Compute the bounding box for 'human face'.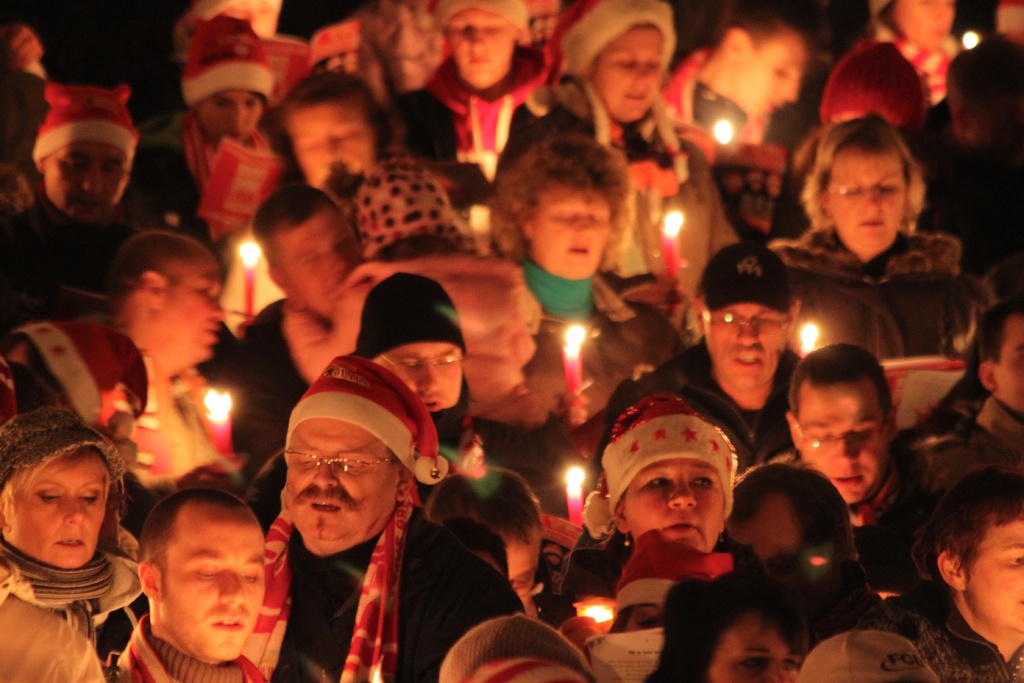
<region>624, 457, 729, 552</region>.
